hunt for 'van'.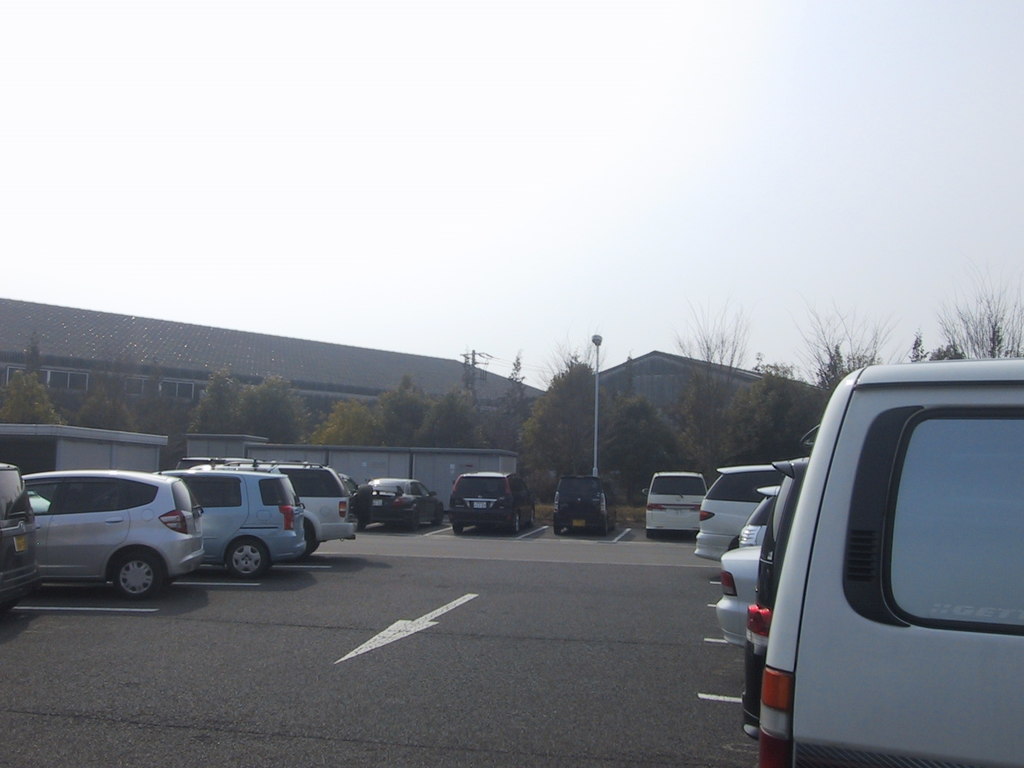
Hunted down at crop(644, 473, 711, 540).
